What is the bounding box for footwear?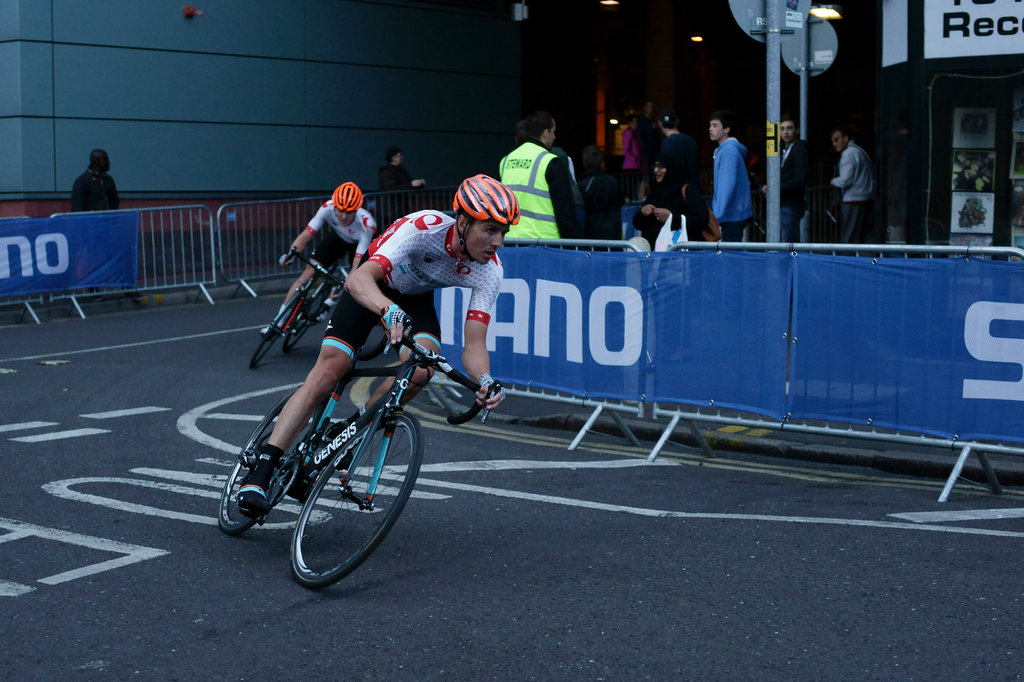
locate(322, 424, 351, 475).
